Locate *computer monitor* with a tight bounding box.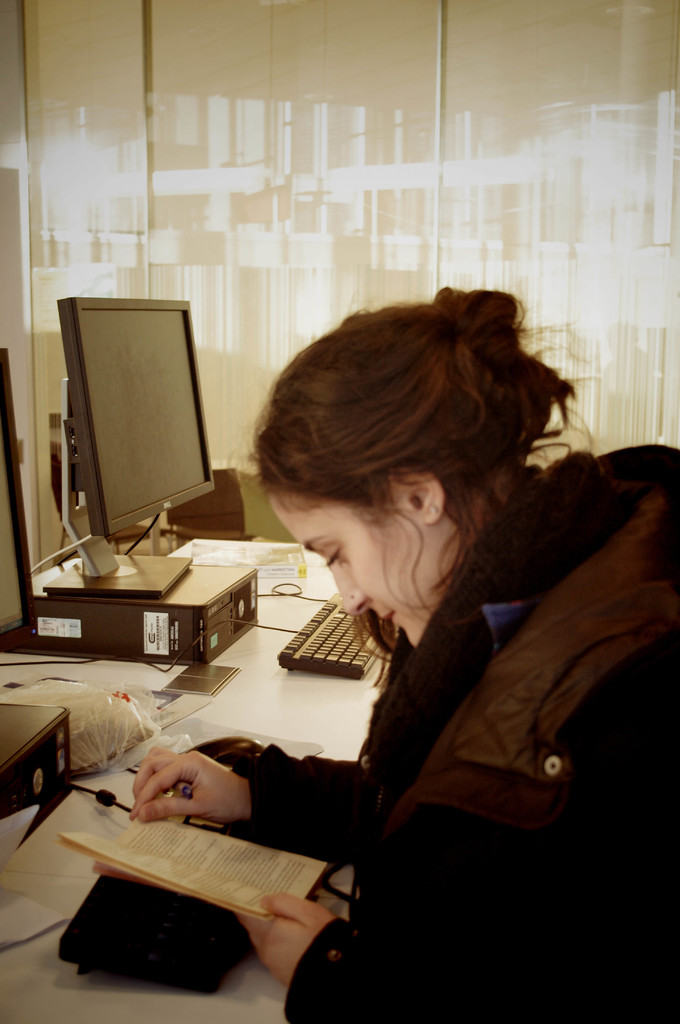
BBox(38, 288, 219, 589).
